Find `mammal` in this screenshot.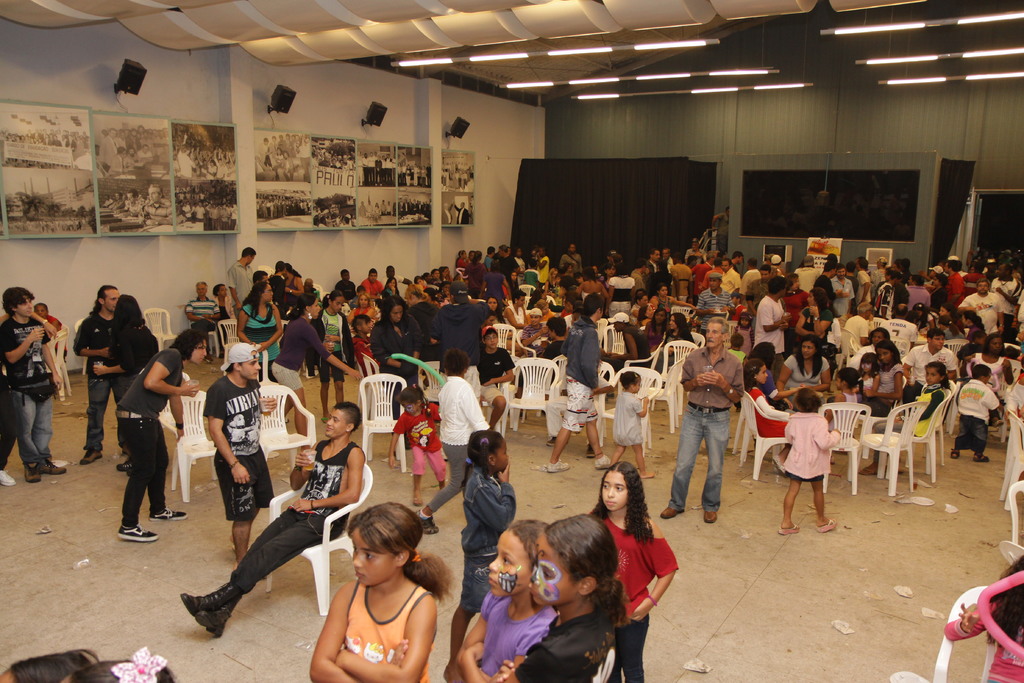
The bounding box for `mammal` is <region>34, 302, 63, 352</region>.
